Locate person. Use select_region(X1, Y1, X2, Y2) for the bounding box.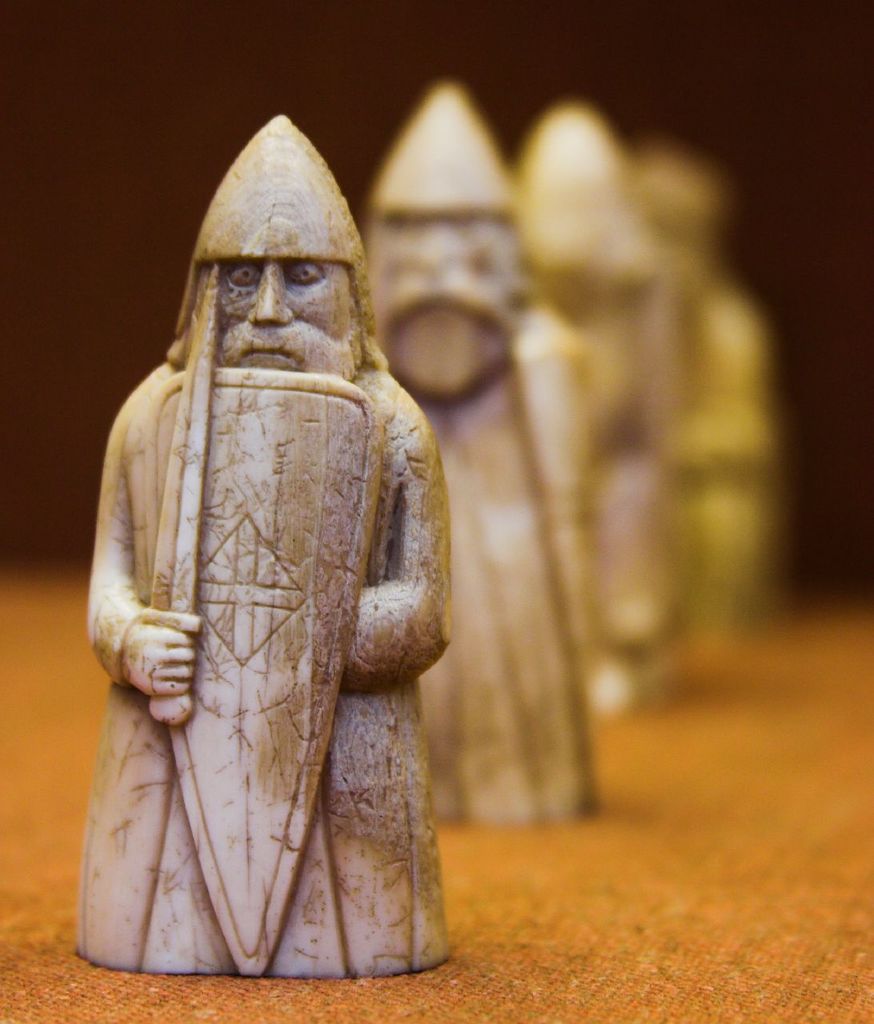
select_region(63, 152, 455, 999).
